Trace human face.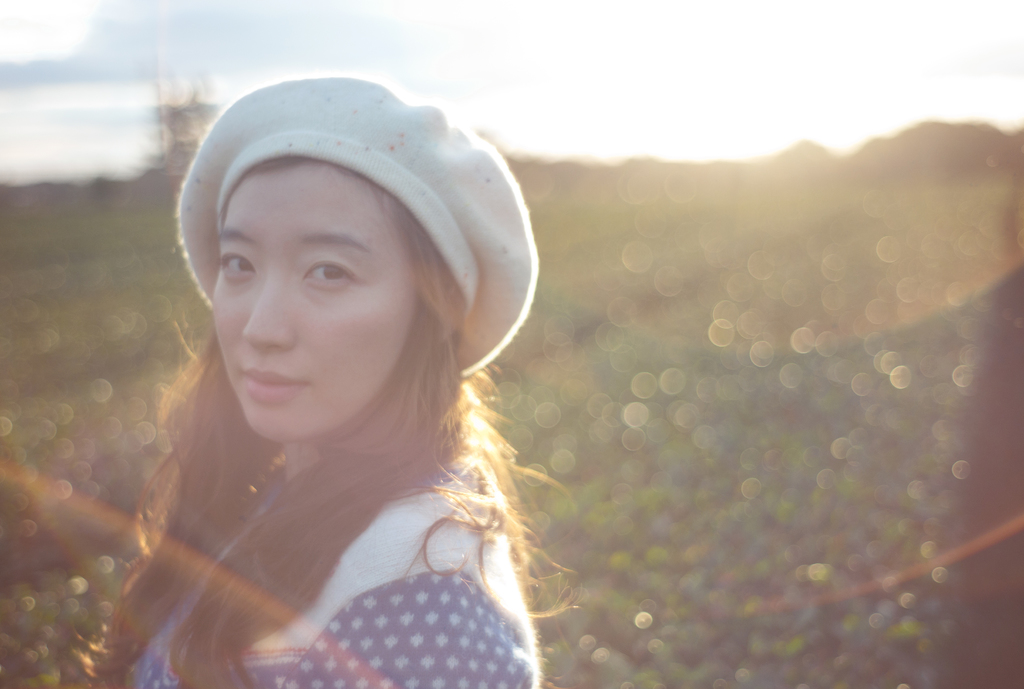
Traced to [212,158,420,441].
